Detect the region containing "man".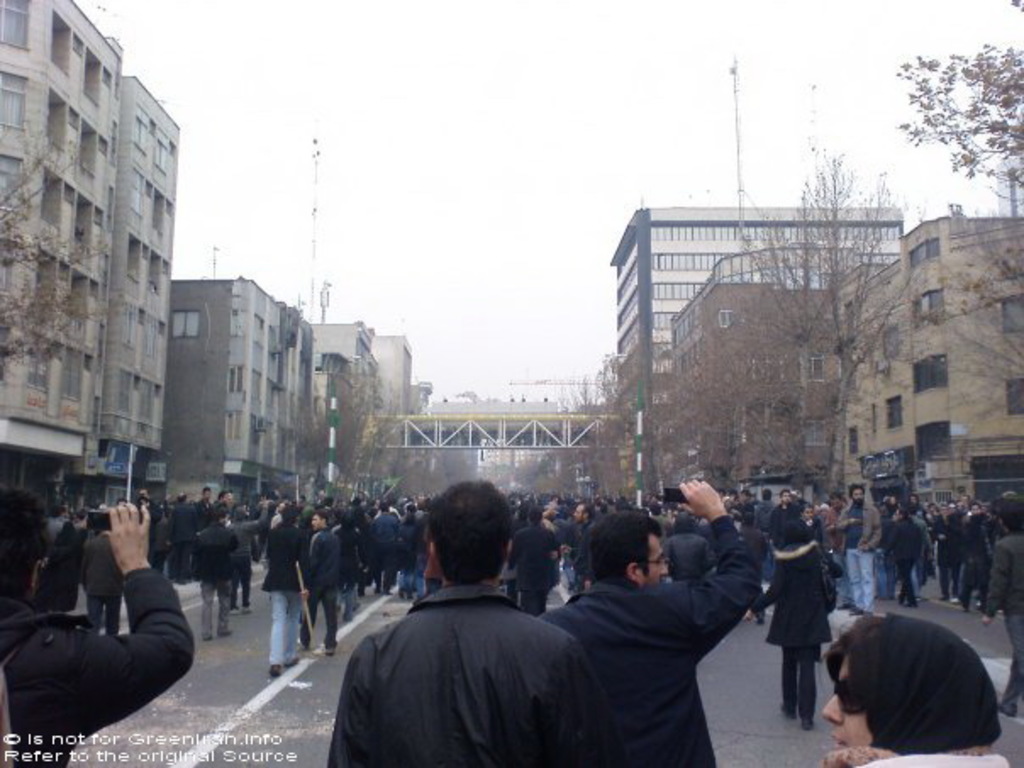
bbox(990, 481, 1022, 717).
